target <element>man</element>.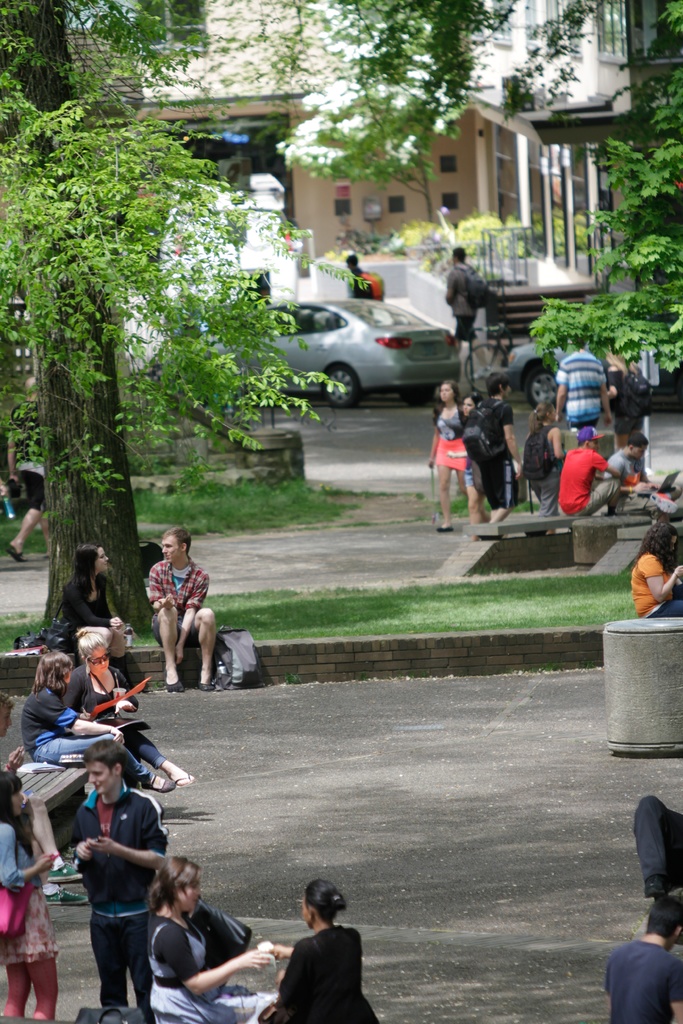
Target region: (left=3, top=379, right=60, bottom=563).
